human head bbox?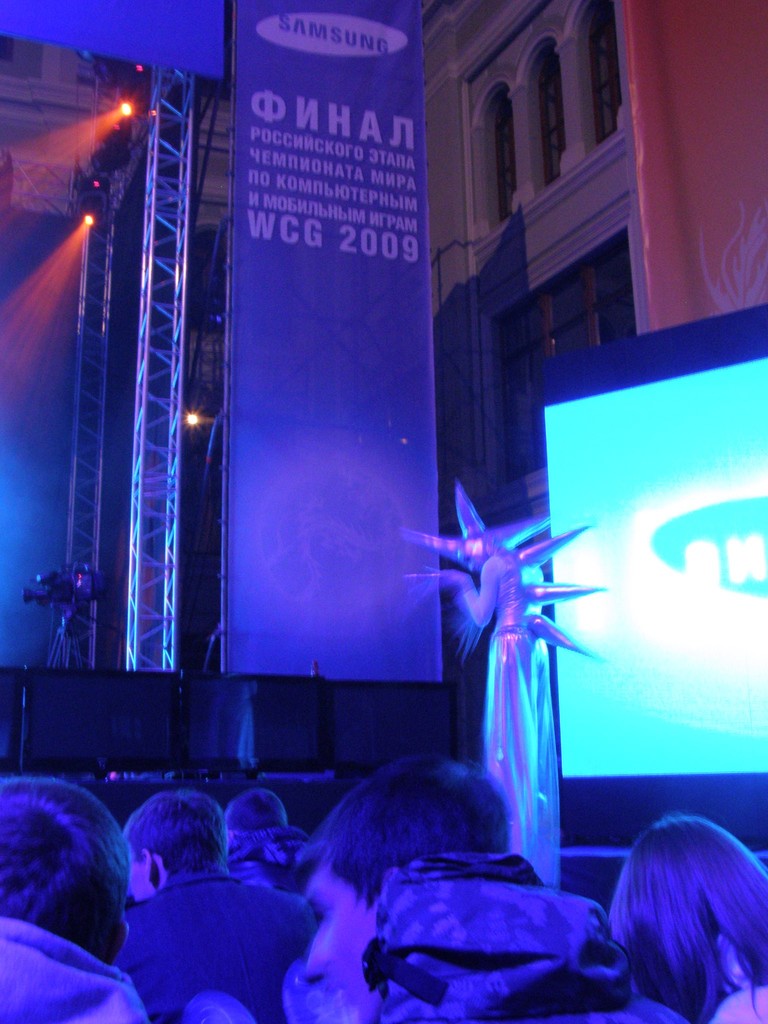
Rect(112, 790, 227, 904)
